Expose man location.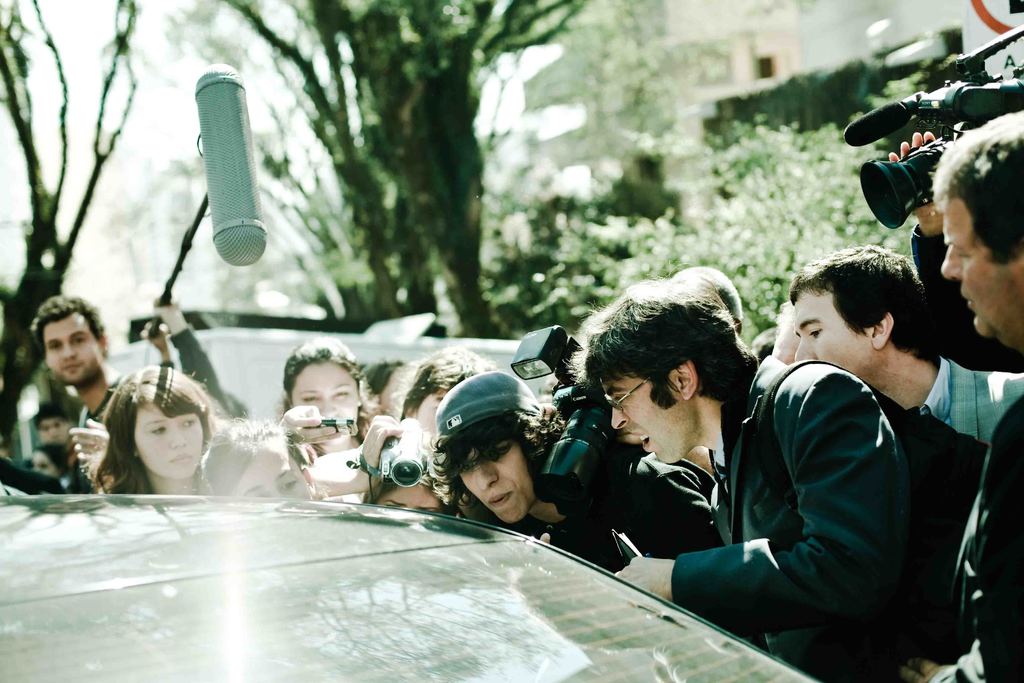
Exposed at select_region(787, 240, 989, 682).
